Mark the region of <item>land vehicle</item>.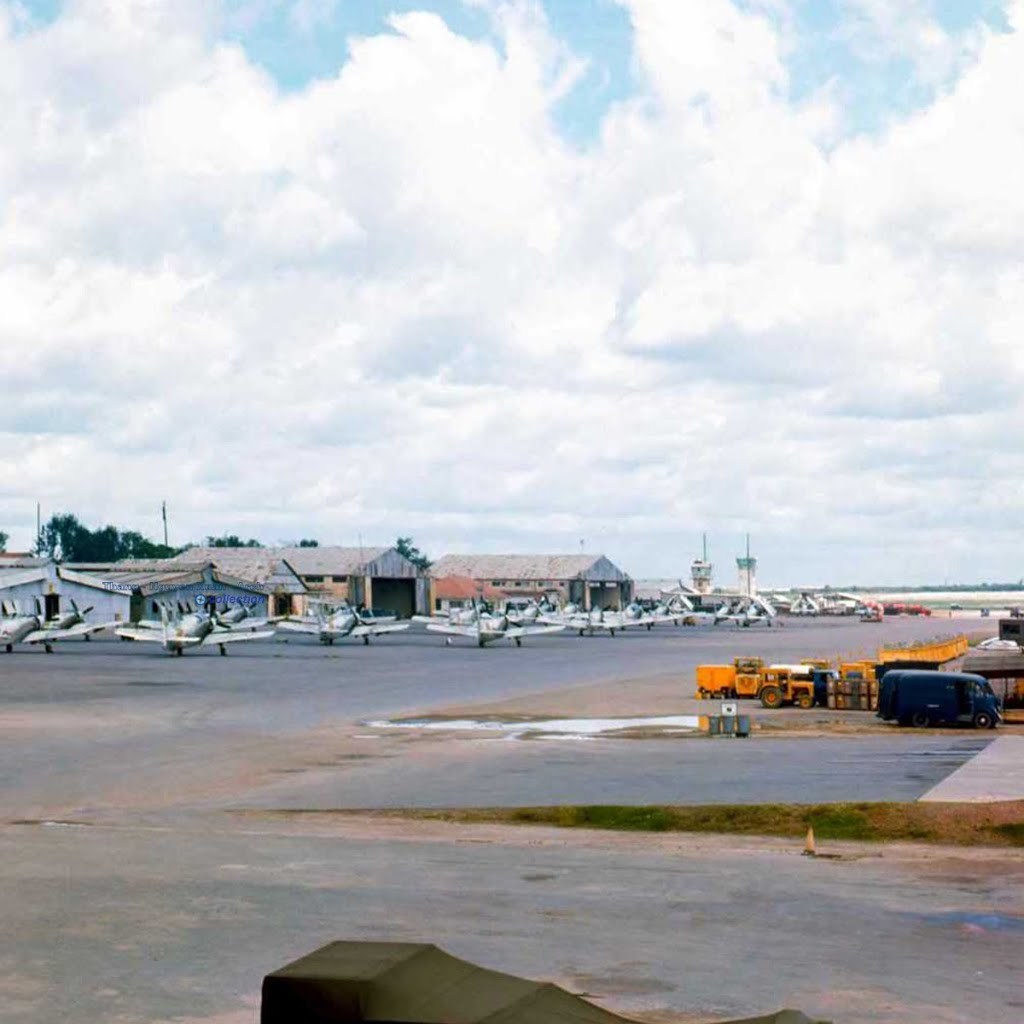
Region: crop(862, 674, 997, 733).
